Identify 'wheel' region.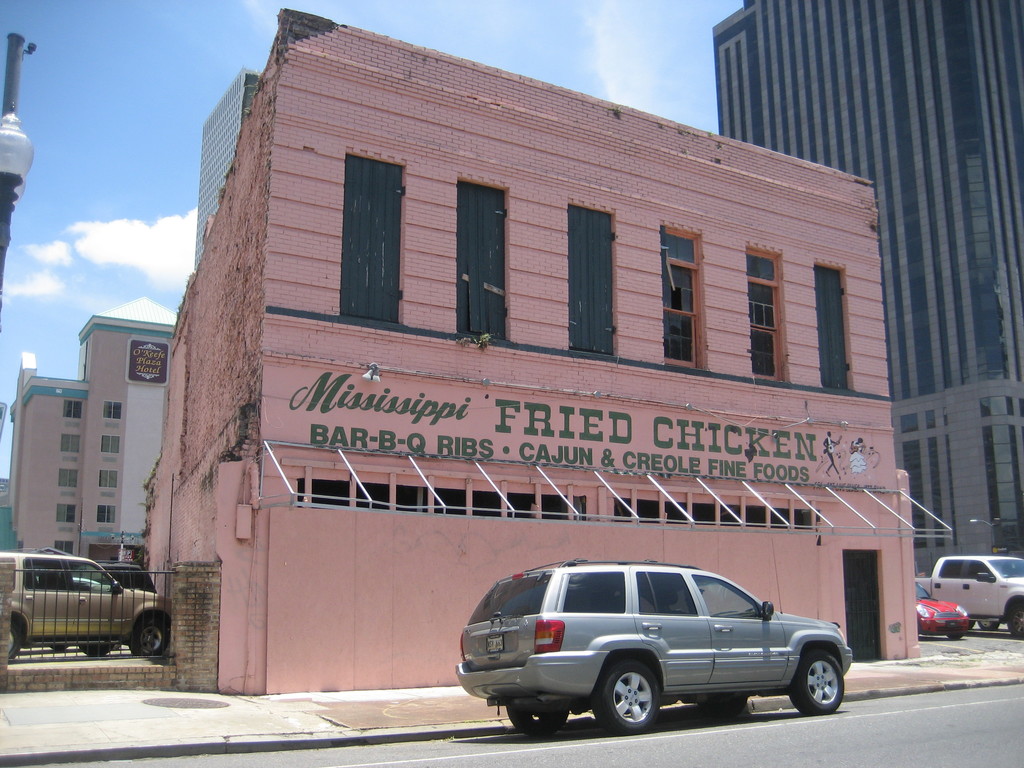
Region: [51, 644, 66, 650].
